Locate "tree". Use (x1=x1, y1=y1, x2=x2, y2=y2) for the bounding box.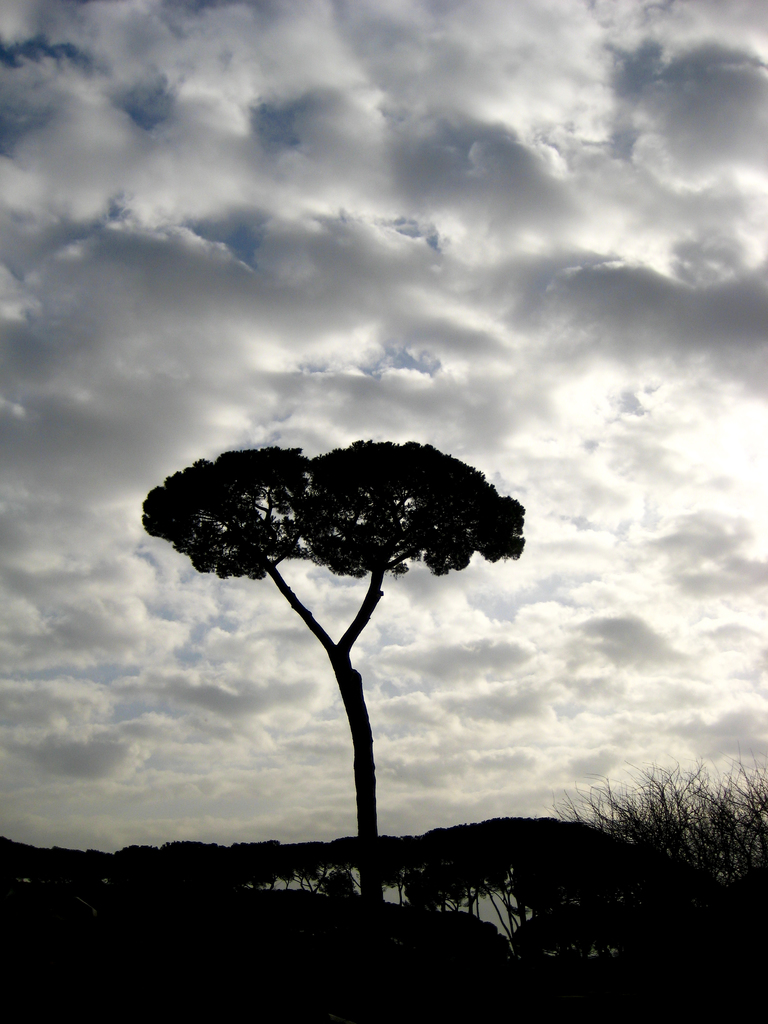
(x1=146, y1=403, x2=540, y2=844).
